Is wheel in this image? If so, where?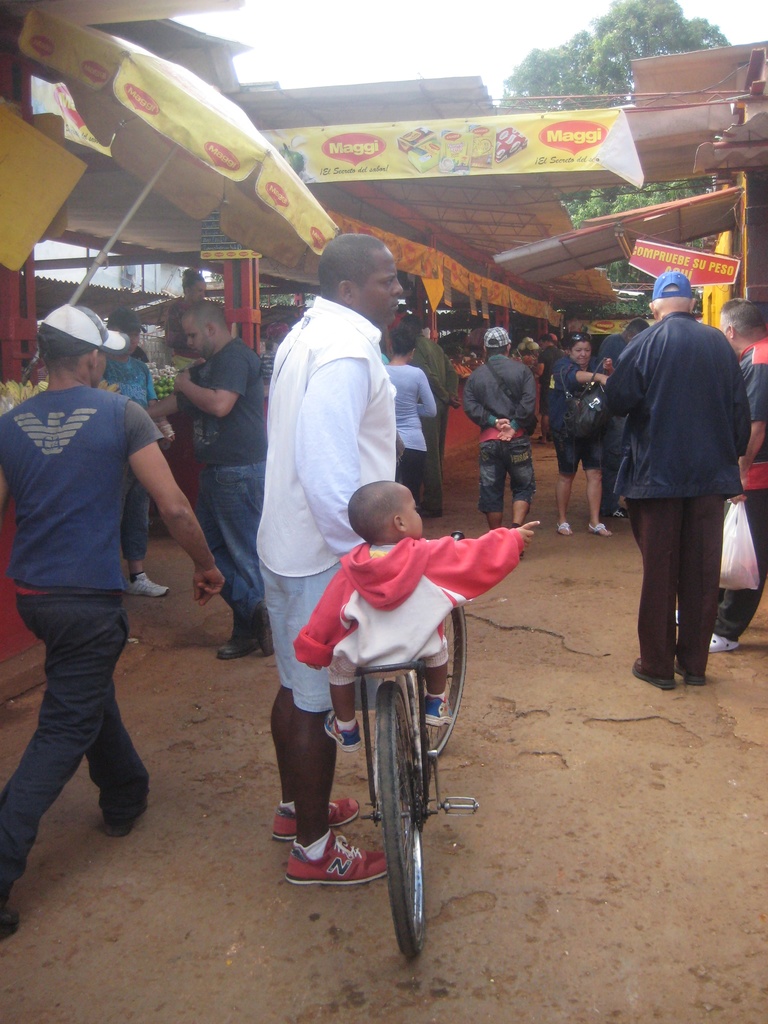
Yes, at left=428, top=607, right=468, bottom=755.
